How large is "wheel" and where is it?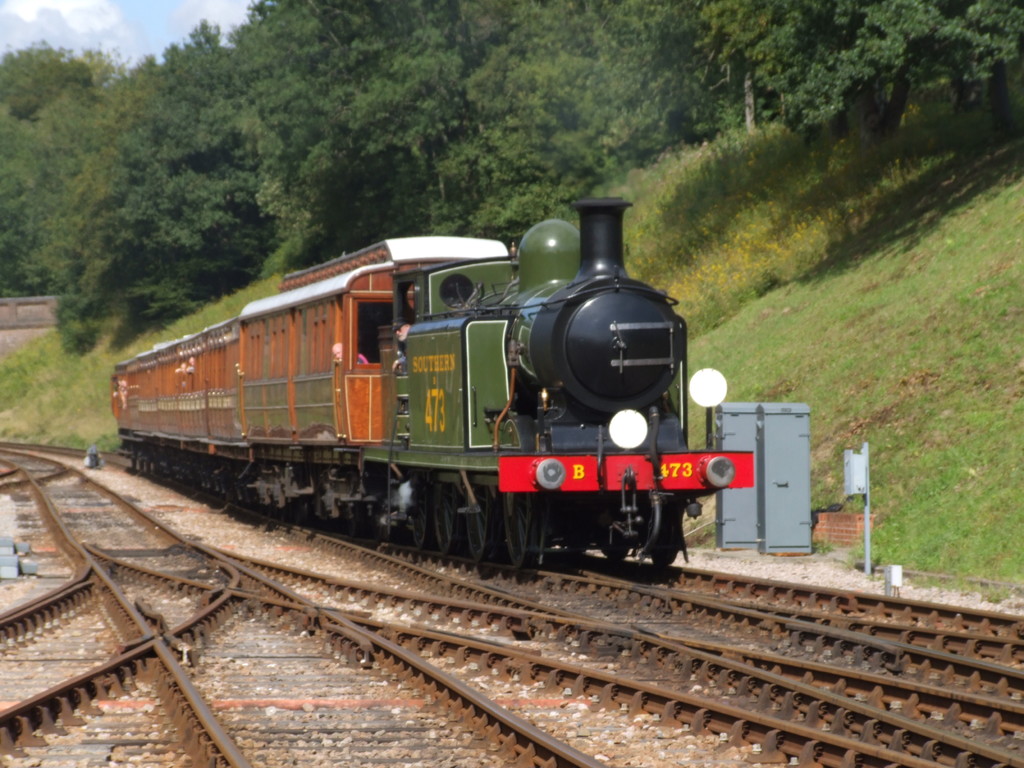
Bounding box: [left=602, top=542, right=635, bottom=559].
